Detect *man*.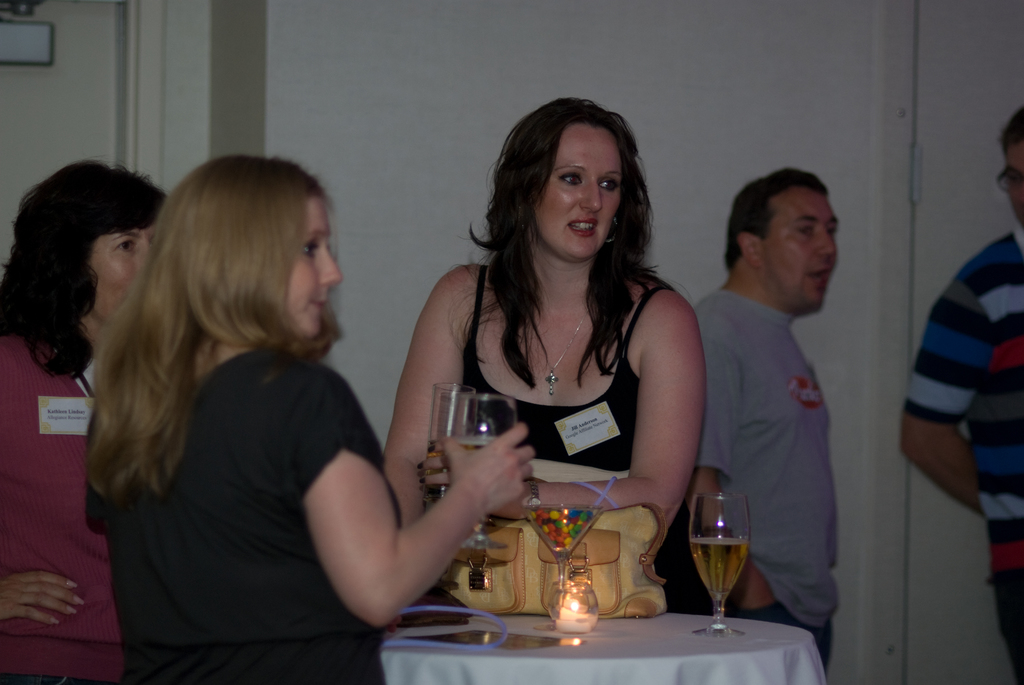
Detected at (x1=893, y1=104, x2=1023, y2=684).
